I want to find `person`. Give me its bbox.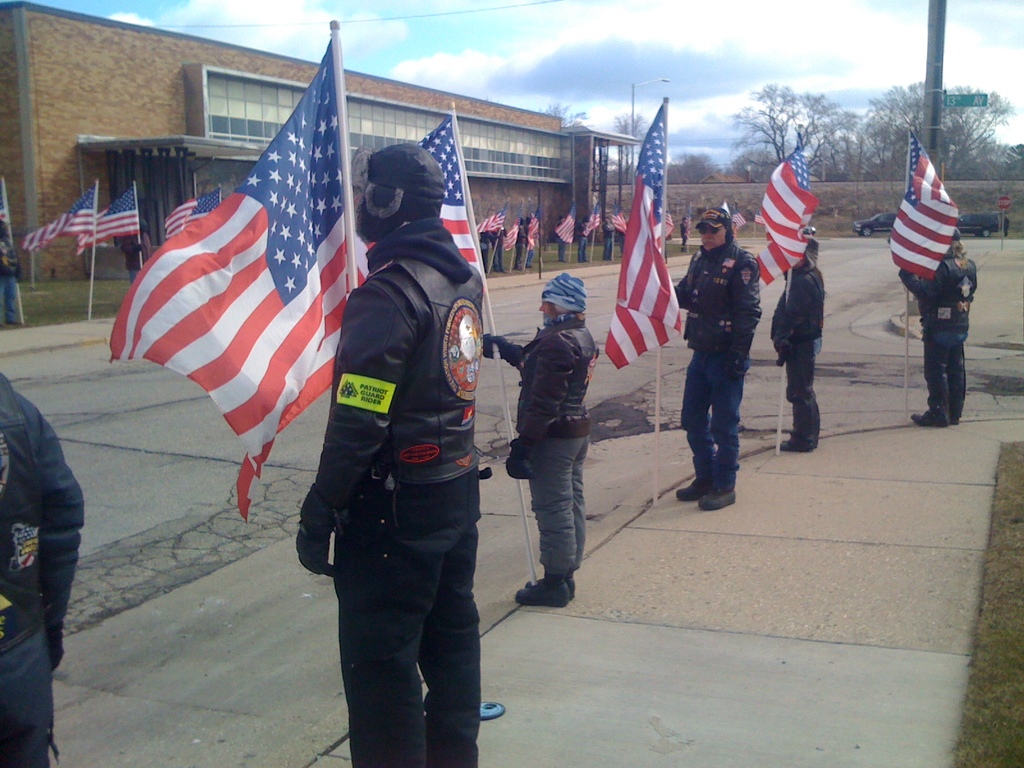
rect(0, 220, 24, 326).
